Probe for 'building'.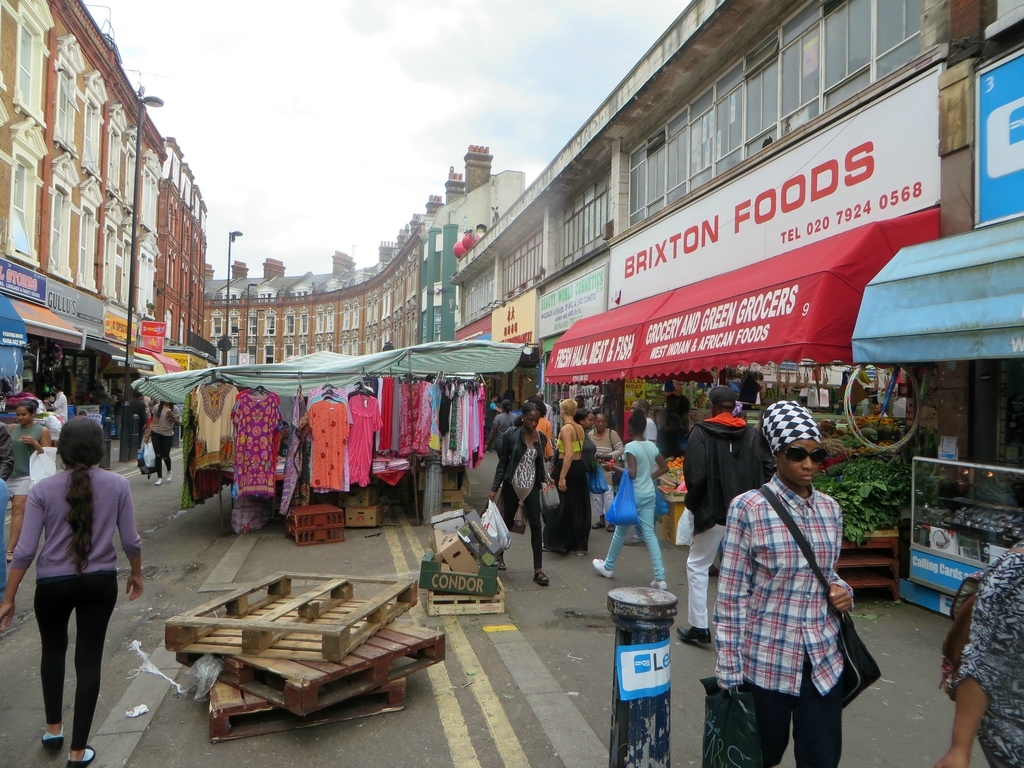
Probe result: pyautogui.locateOnScreen(420, 171, 524, 344).
